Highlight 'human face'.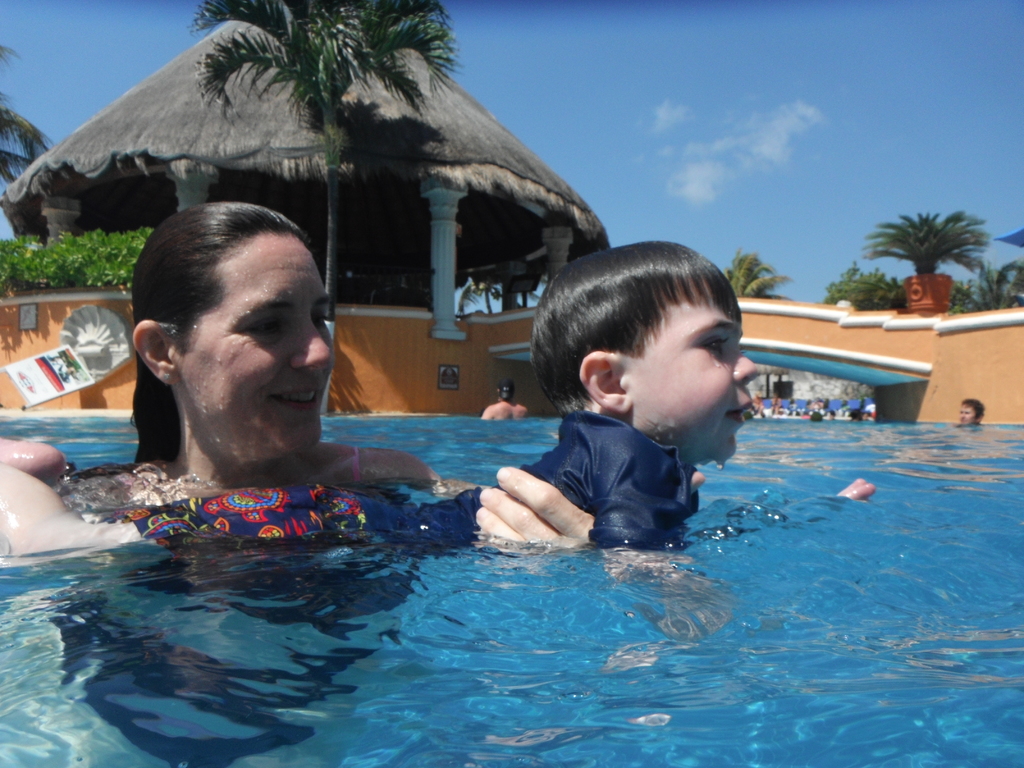
Highlighted region: <bbox>634, 280, 761, 459</bbox>.
